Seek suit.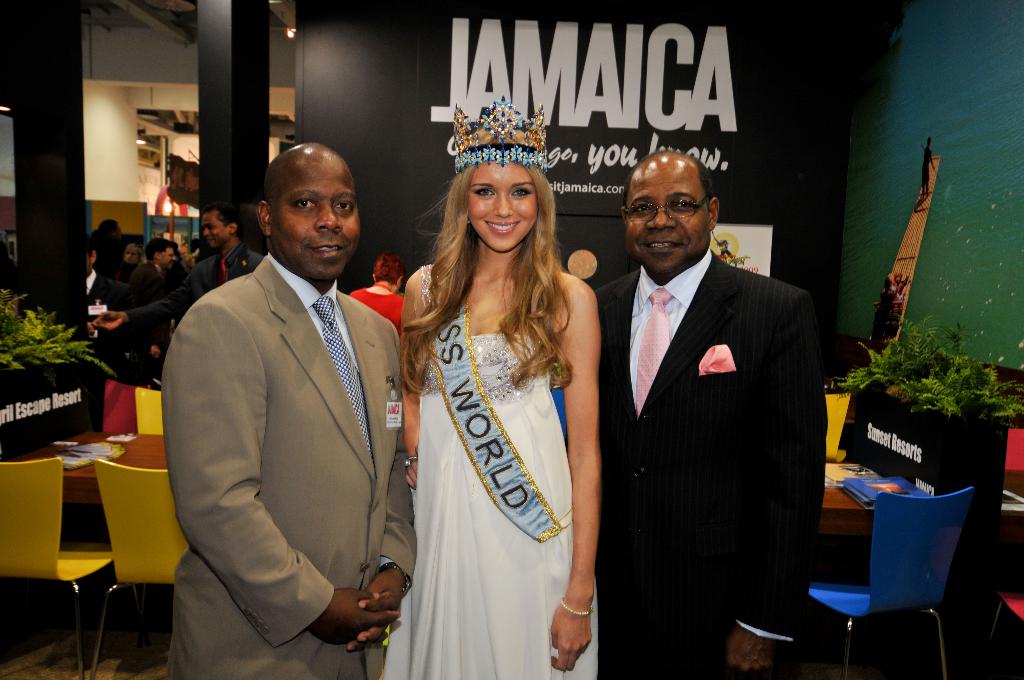
[164, 252, 417, 679].
